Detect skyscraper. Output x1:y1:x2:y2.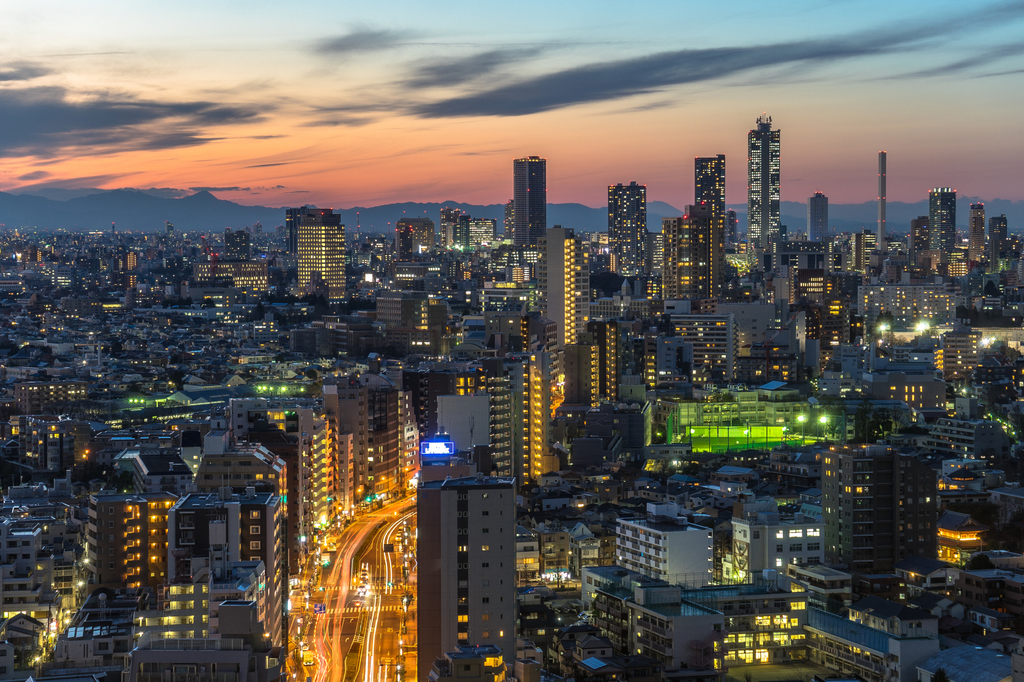
468:281:529:379.
